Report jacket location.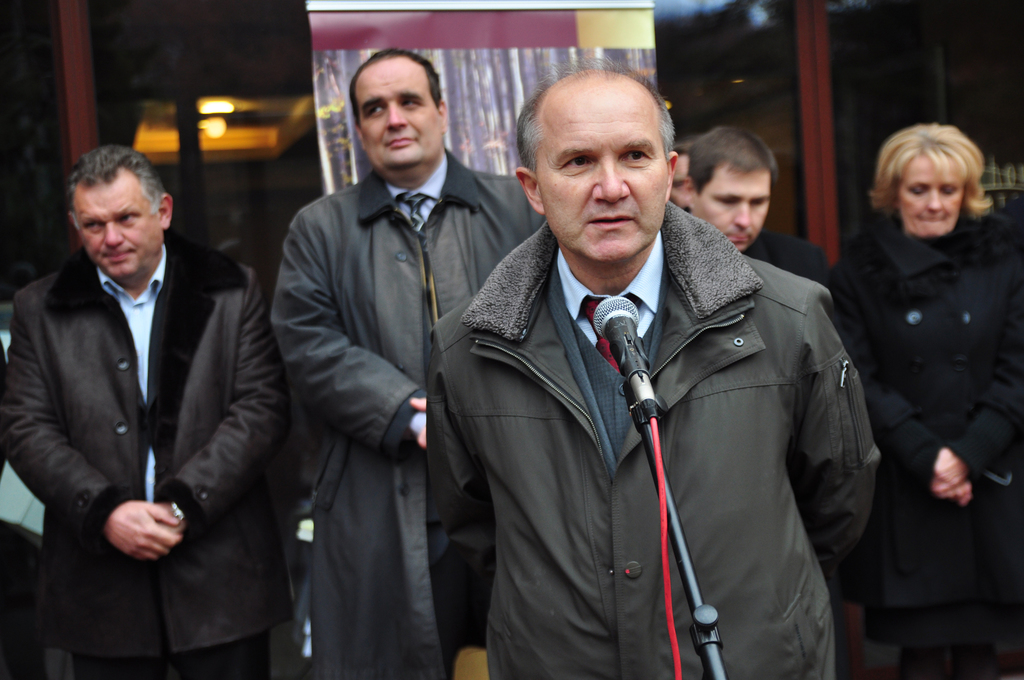
Report: locate(266, 144, 547, 679).
